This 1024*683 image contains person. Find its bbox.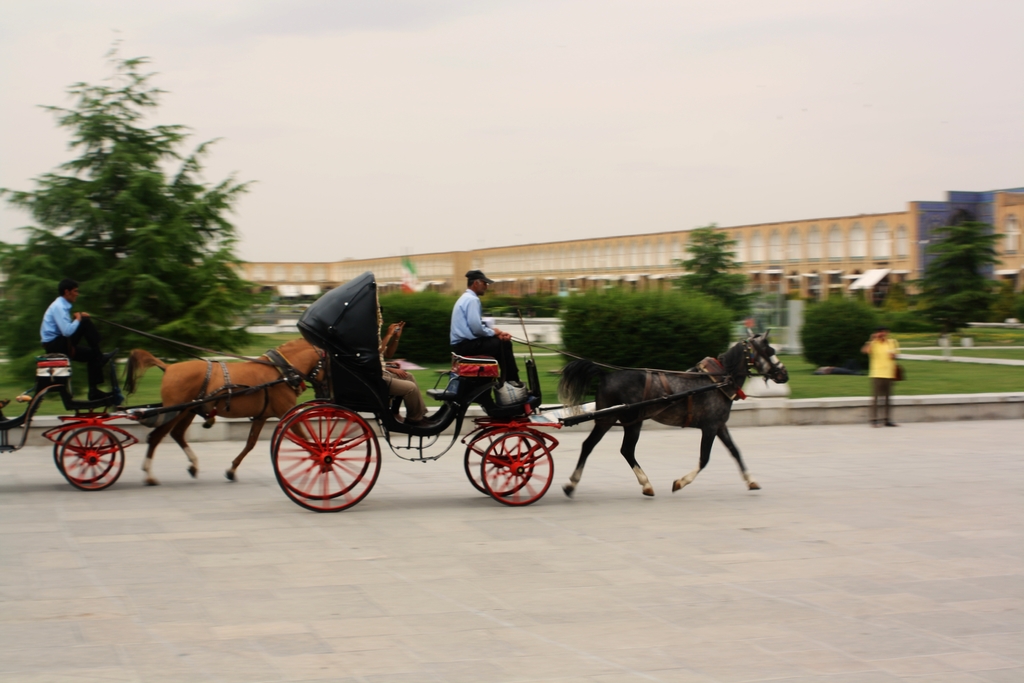
(29, 265, 86, 395).
